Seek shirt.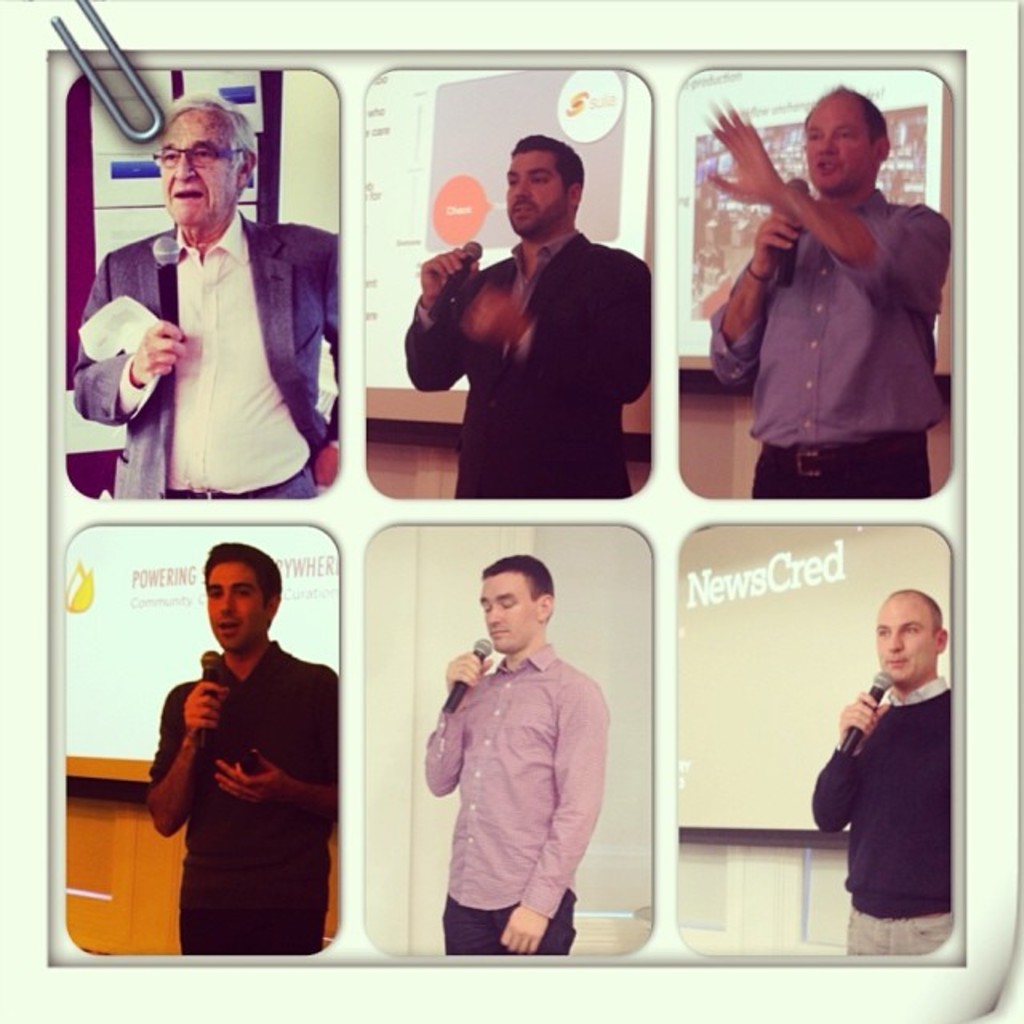
(left=707, top=189, right=954, bottom=448).
